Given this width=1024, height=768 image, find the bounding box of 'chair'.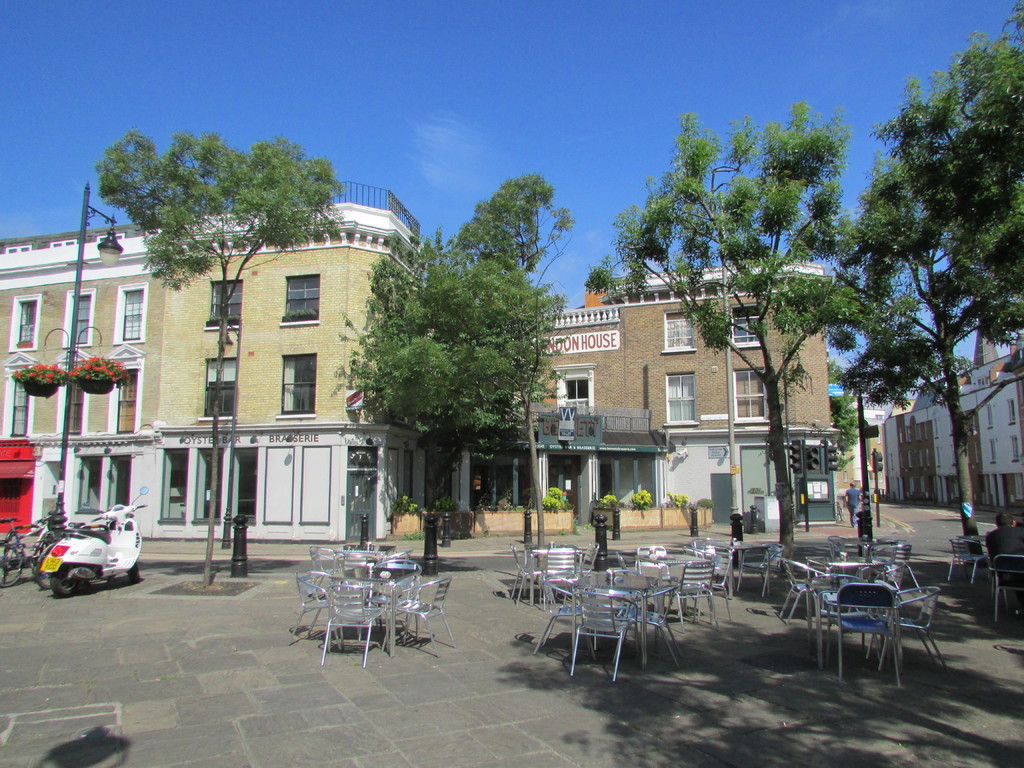
826/580/899/682.
